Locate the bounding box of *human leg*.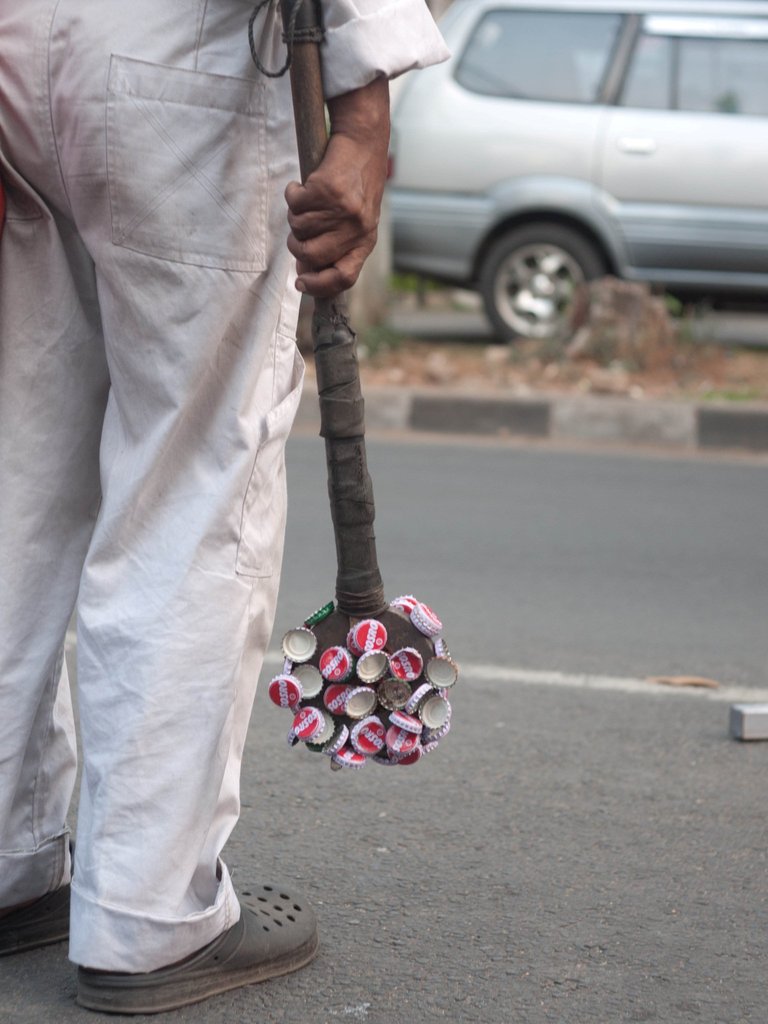
Bounding box: 0, 4, 111, 946.
